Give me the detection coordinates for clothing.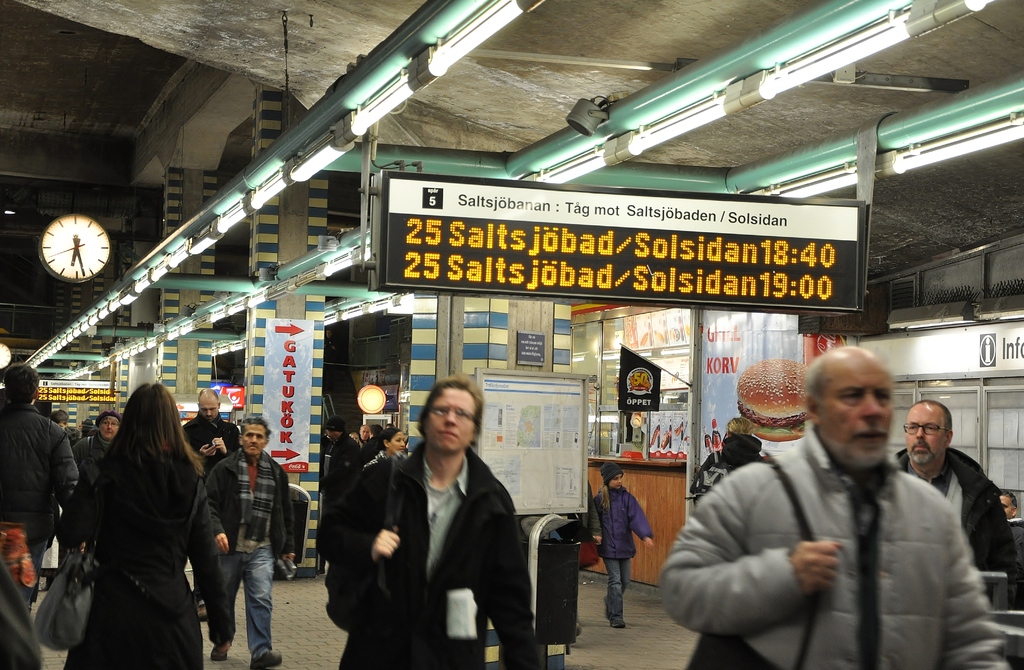
[left=0, top=550, right=43, bottom=669].
